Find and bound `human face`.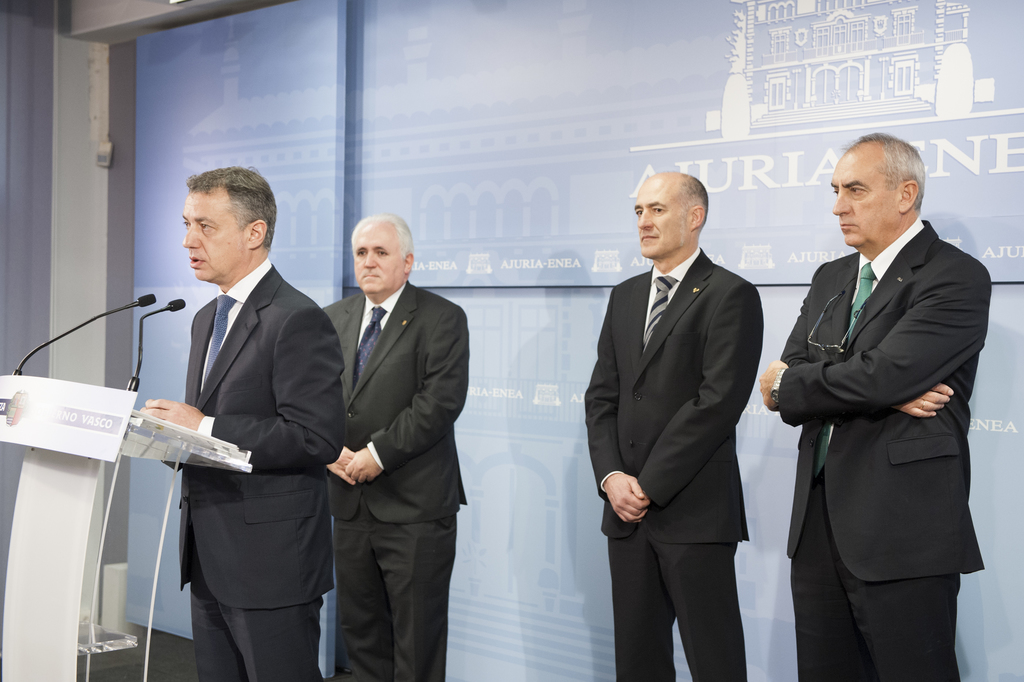
Bound: select_region(357, 226, 403, 292).
